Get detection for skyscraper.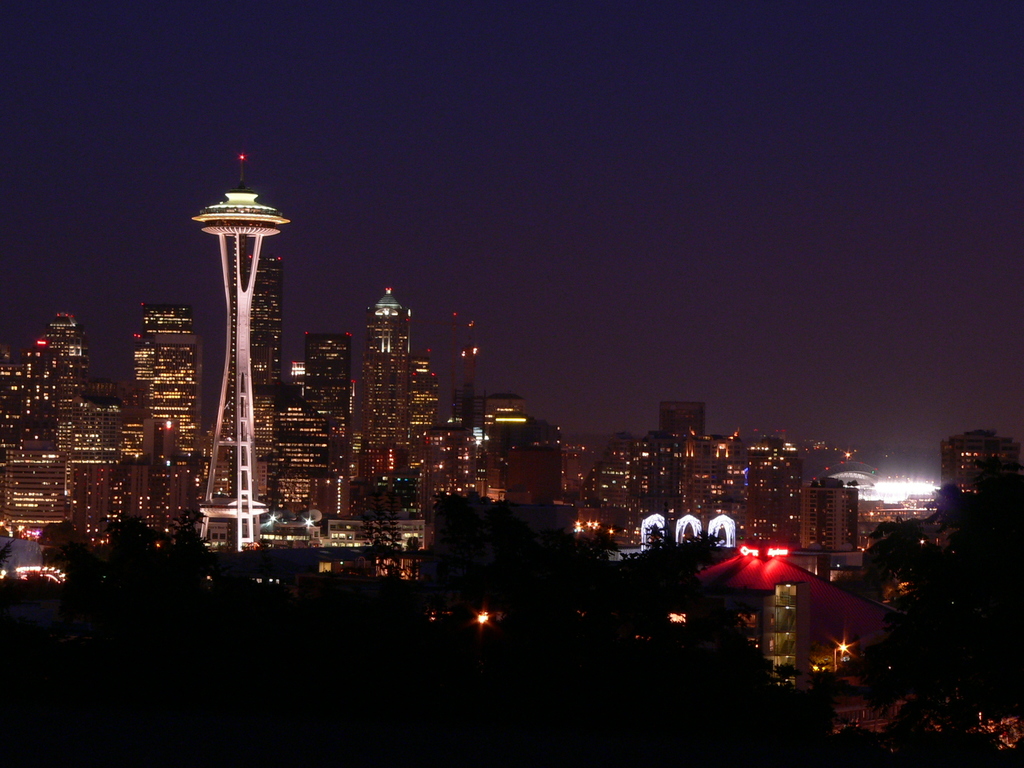
Detection: 41,305,77,458.
